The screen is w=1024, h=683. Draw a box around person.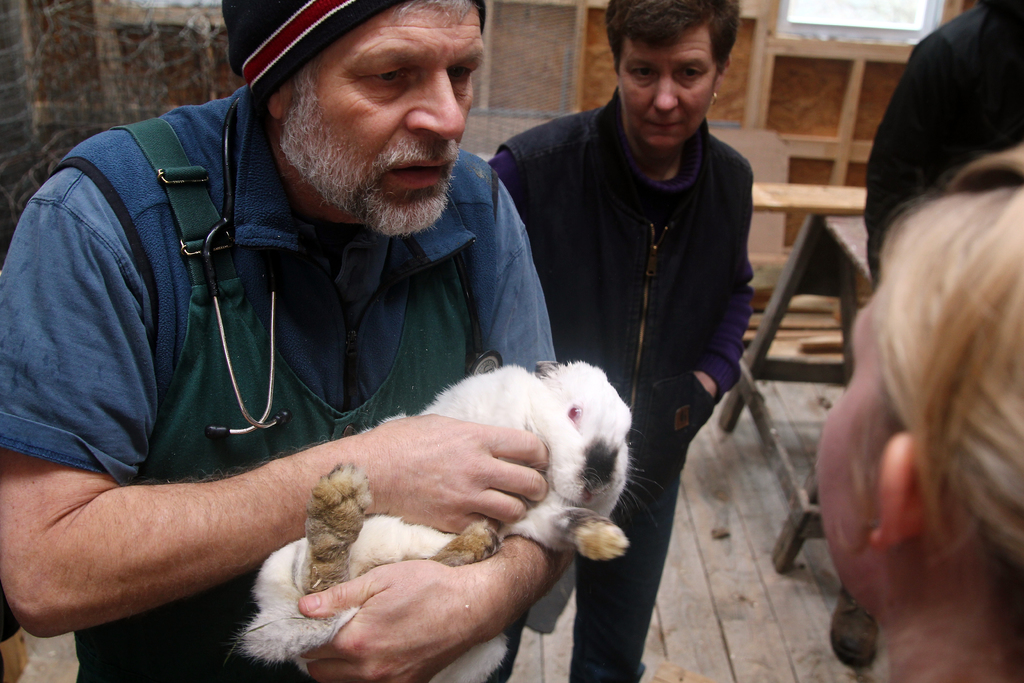
(x1=814, y1=145, x2=1023, y2=682).
